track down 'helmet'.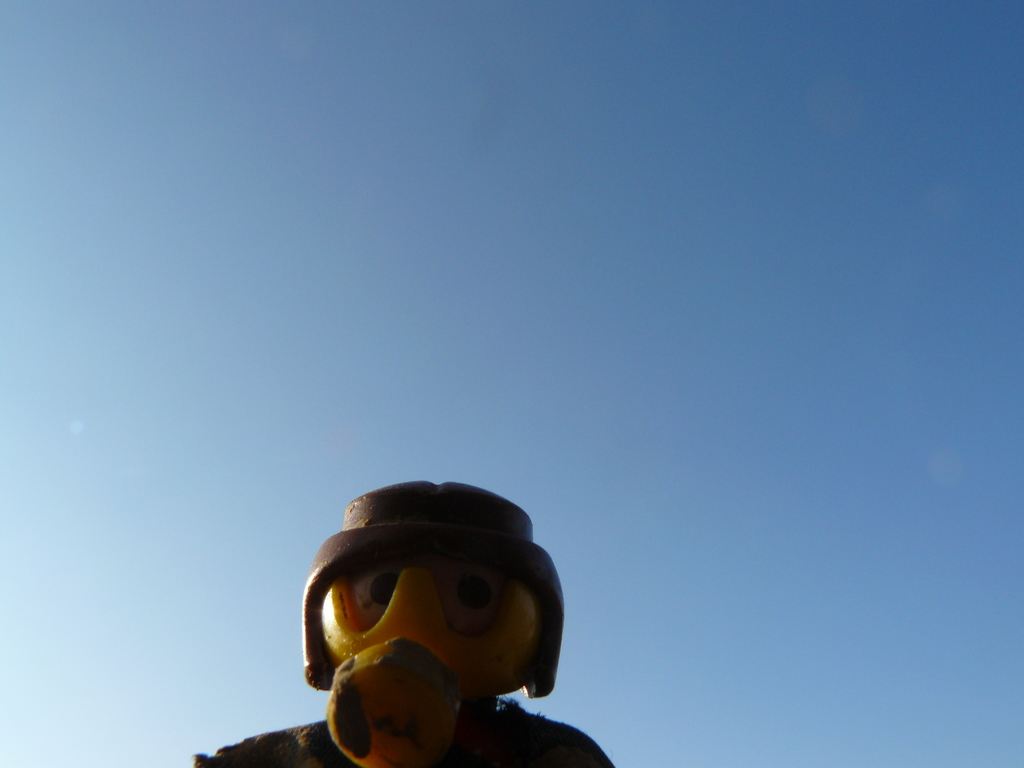
Tracked to bbox(278, 488, 588, 756).
